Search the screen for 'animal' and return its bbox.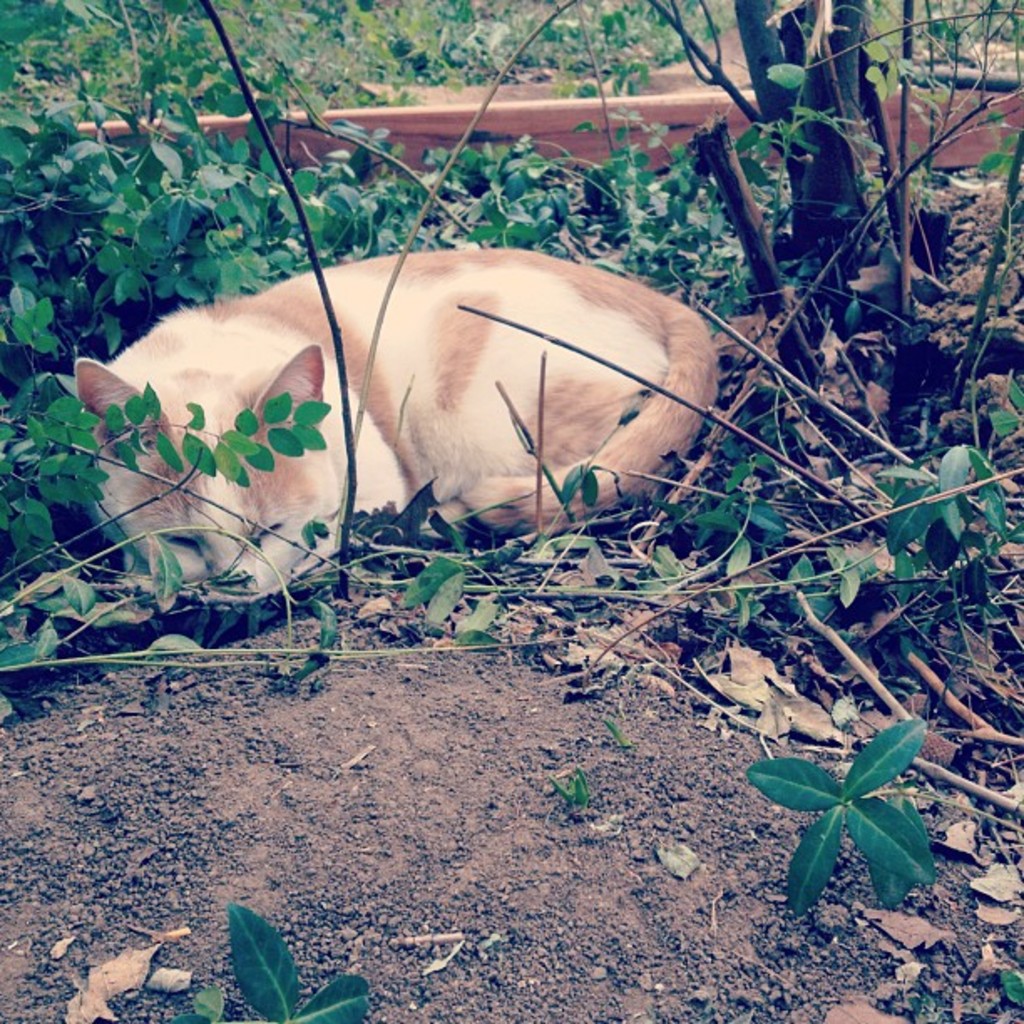
Found: (x1=75, y1=246, x2=726, y2=609).
